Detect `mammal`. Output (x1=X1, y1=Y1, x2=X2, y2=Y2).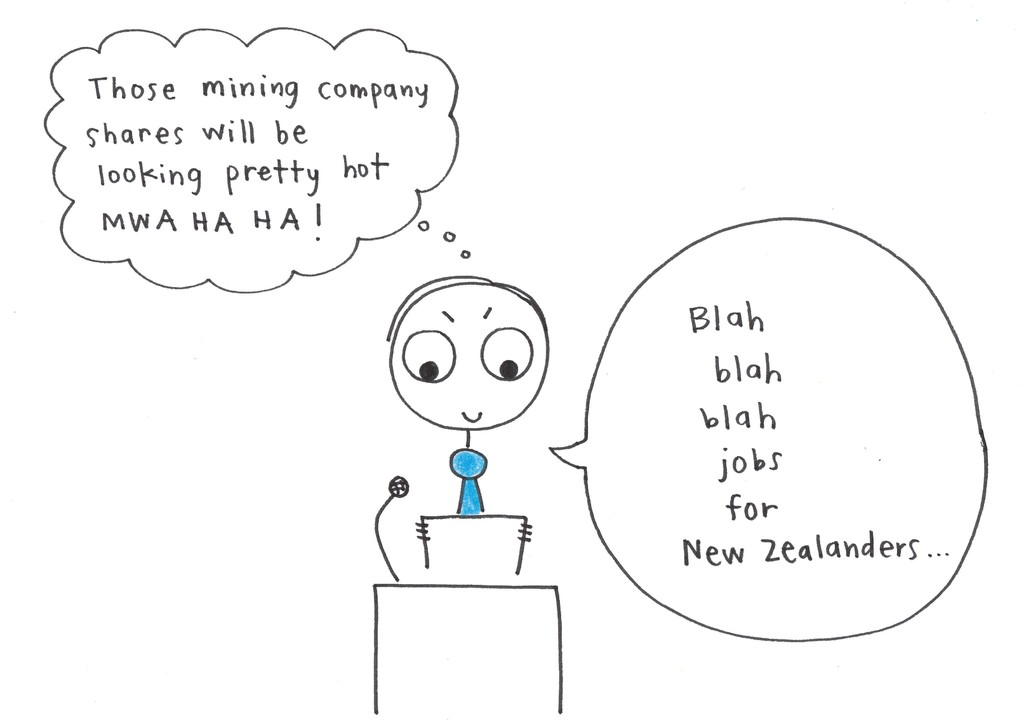
(x1=379, y1=279, x2=552, y2=548).
